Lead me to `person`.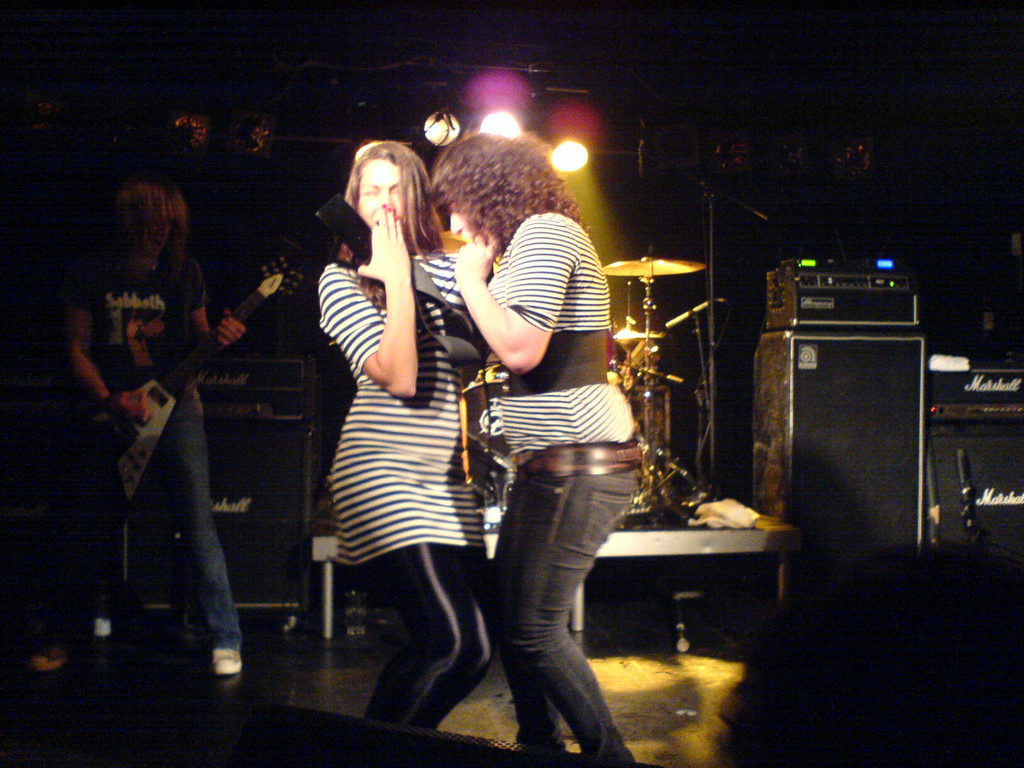
Lead to 456/129/648/740.
